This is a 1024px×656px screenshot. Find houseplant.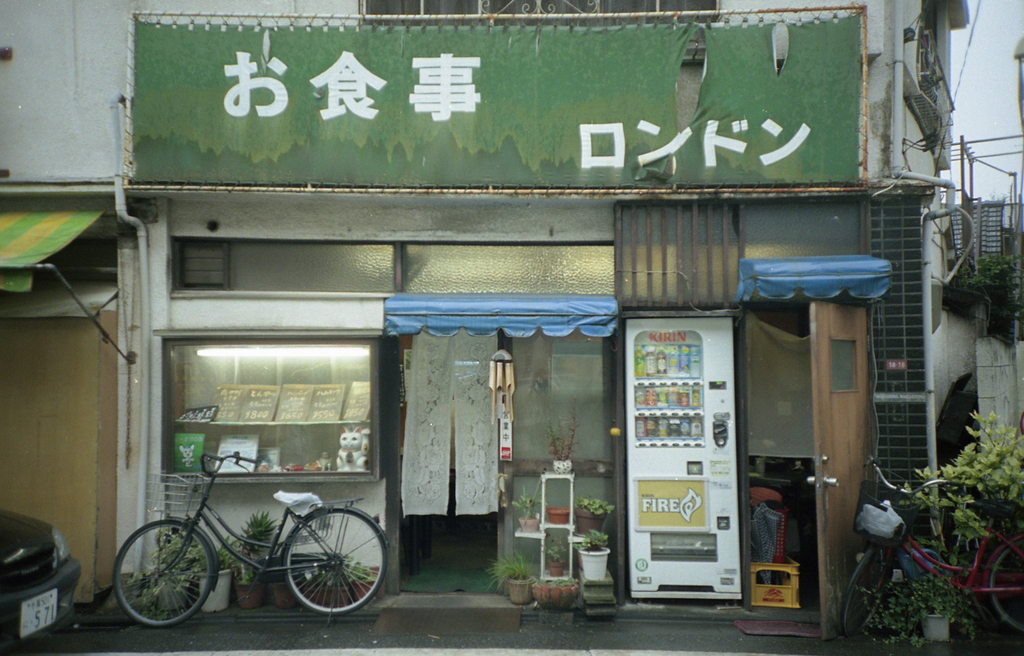
Bounding box: x1=481, y1=541, x2=538, y2=605.
